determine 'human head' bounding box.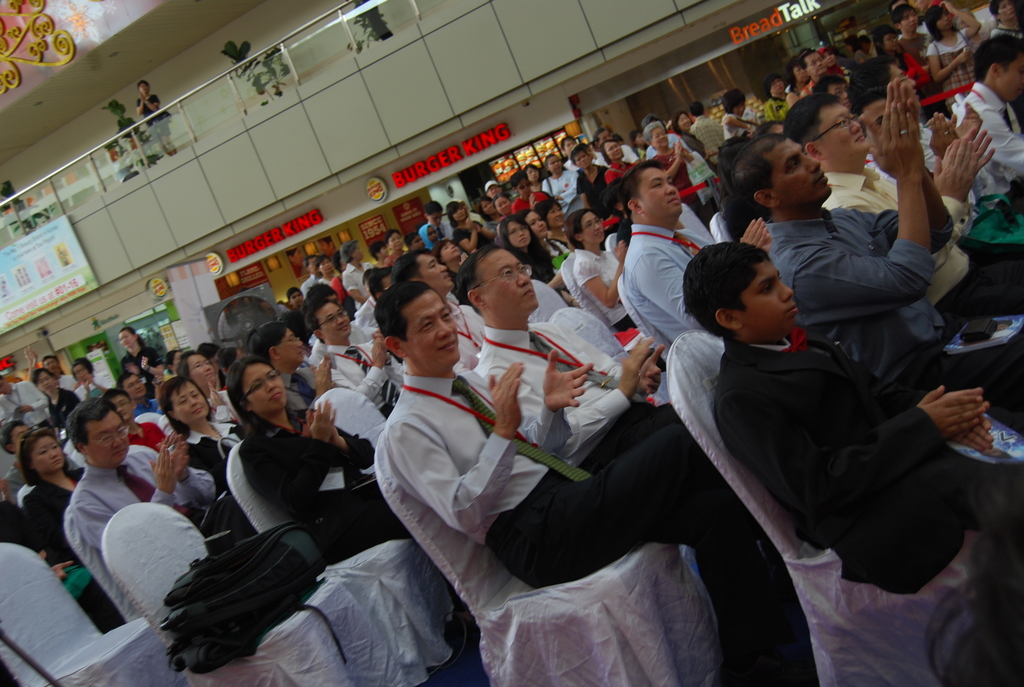
Determined: (left=309, top=301, right=350, bottom=340).
